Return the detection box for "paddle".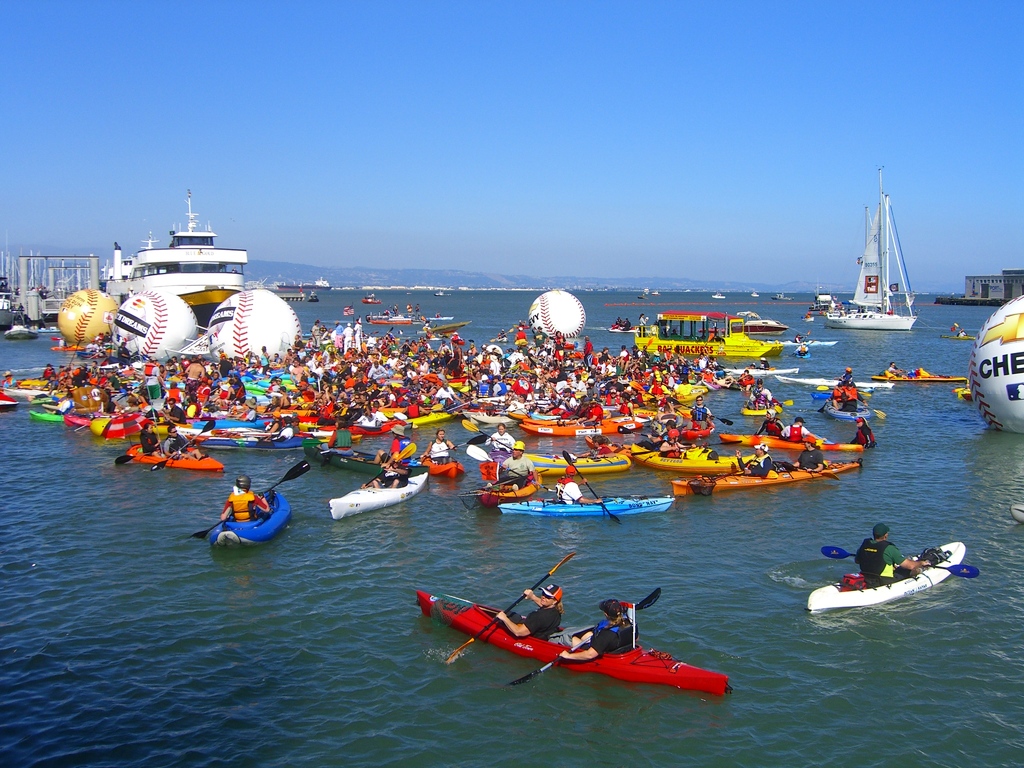
rect(468, 447, 557, 492).
